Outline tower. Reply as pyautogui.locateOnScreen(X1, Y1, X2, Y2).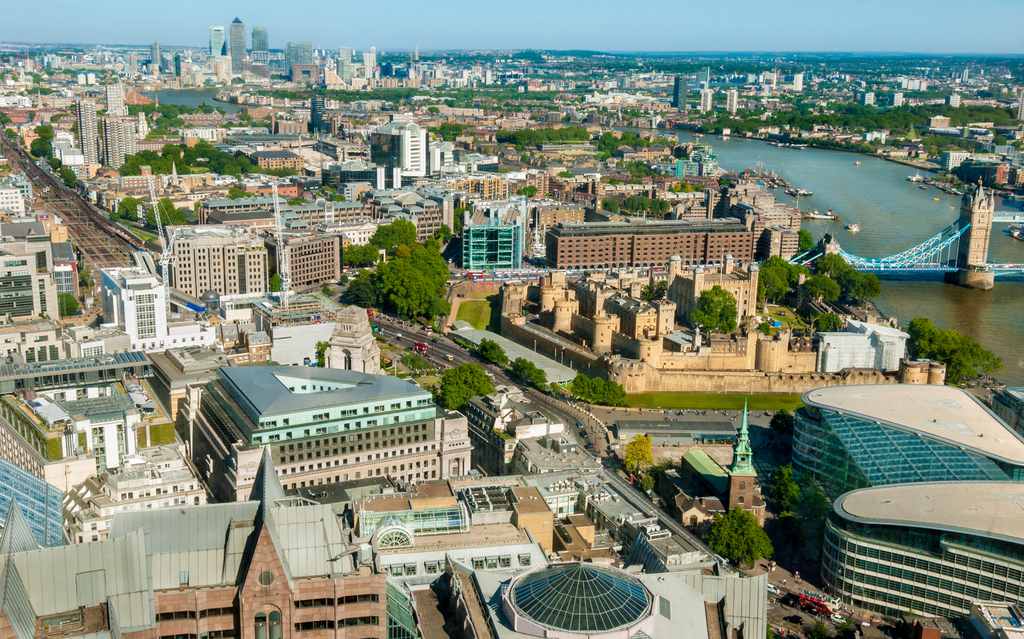
pyautogui.locateOnScreen(329, 293, 378, 369).
